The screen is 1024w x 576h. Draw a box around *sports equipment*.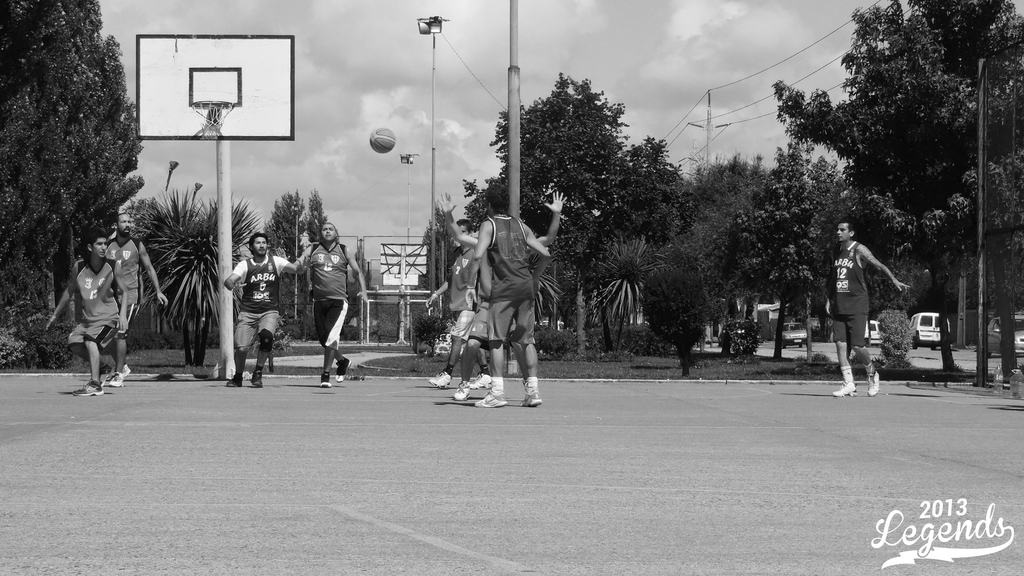
<region>429, 371, 449, 388</region>.
